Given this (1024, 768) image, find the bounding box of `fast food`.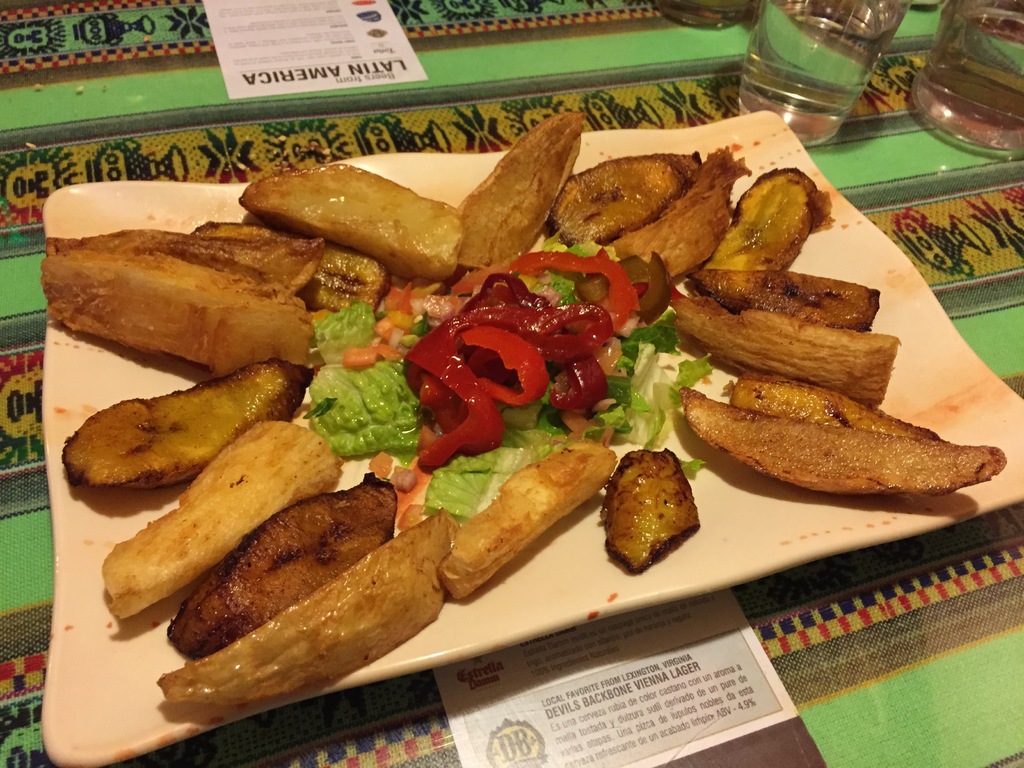
box=[666, 284, 912, 399].
